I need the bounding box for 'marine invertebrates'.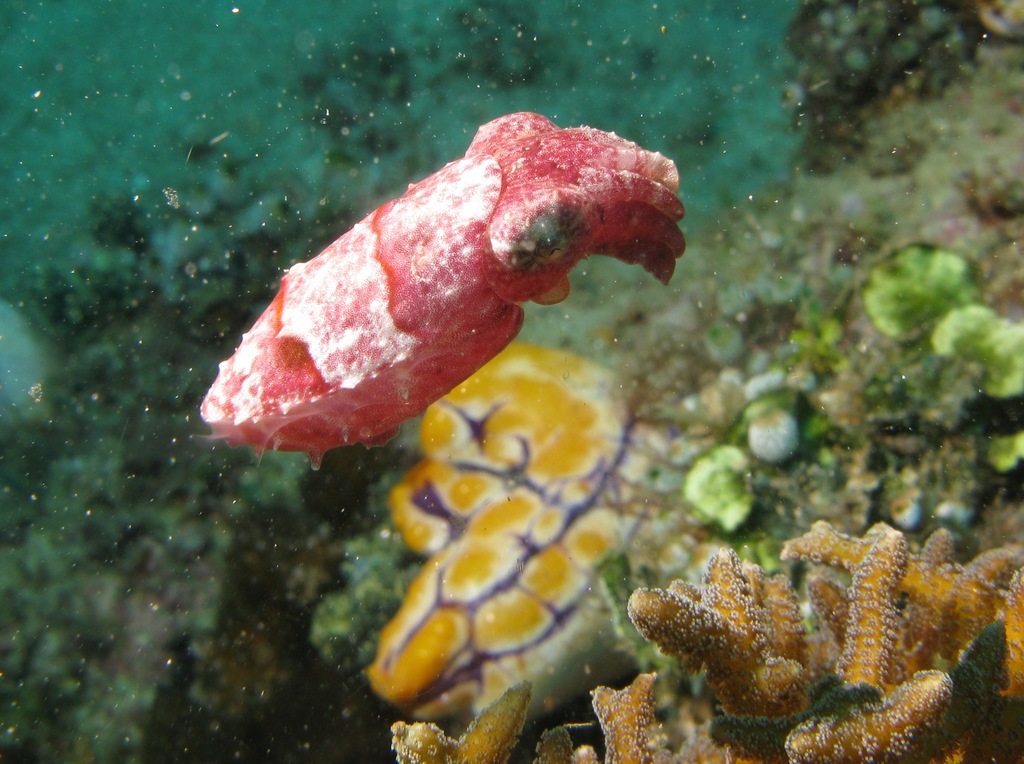
Here it is: 853:231:1007:357.
